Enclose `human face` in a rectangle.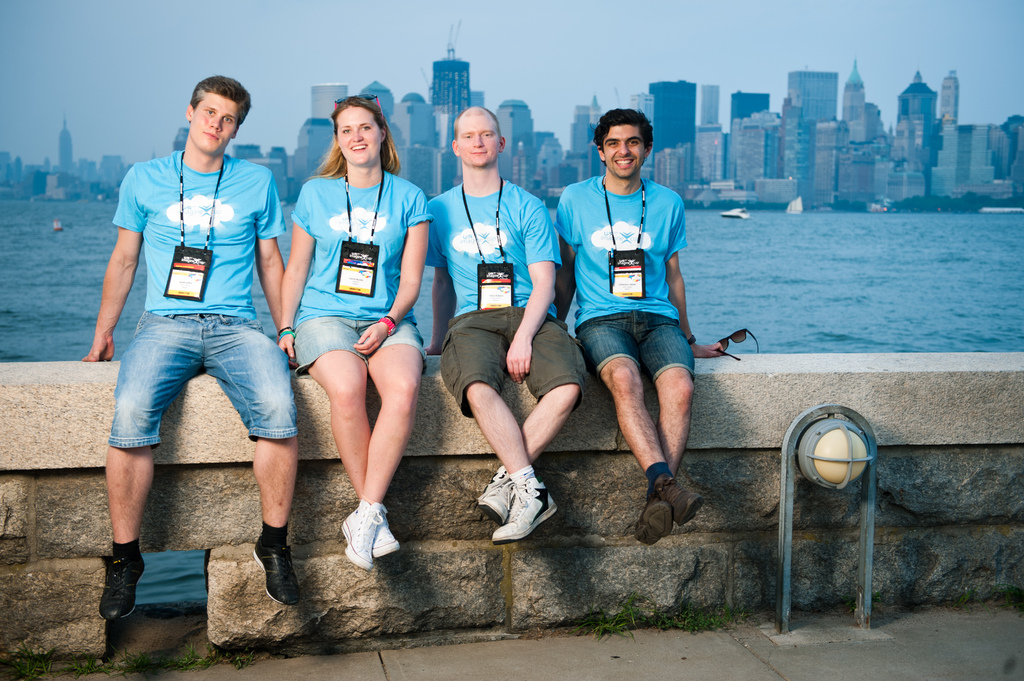
box=[335, 107, 383, 163].
